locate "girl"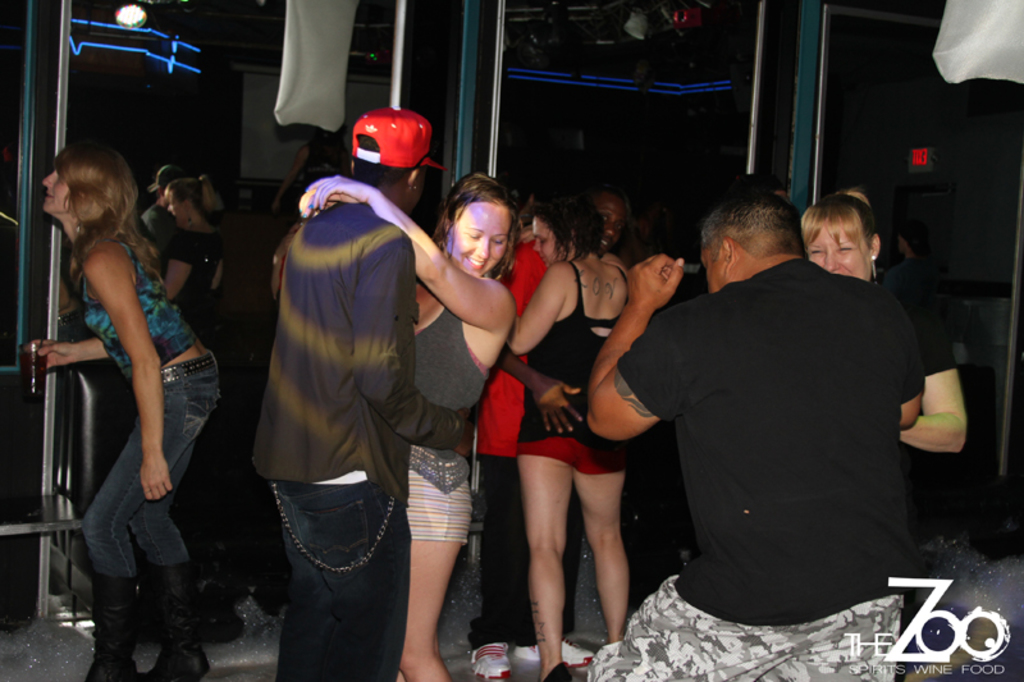
<bbox>294, 168, 511, 681</bbox>
